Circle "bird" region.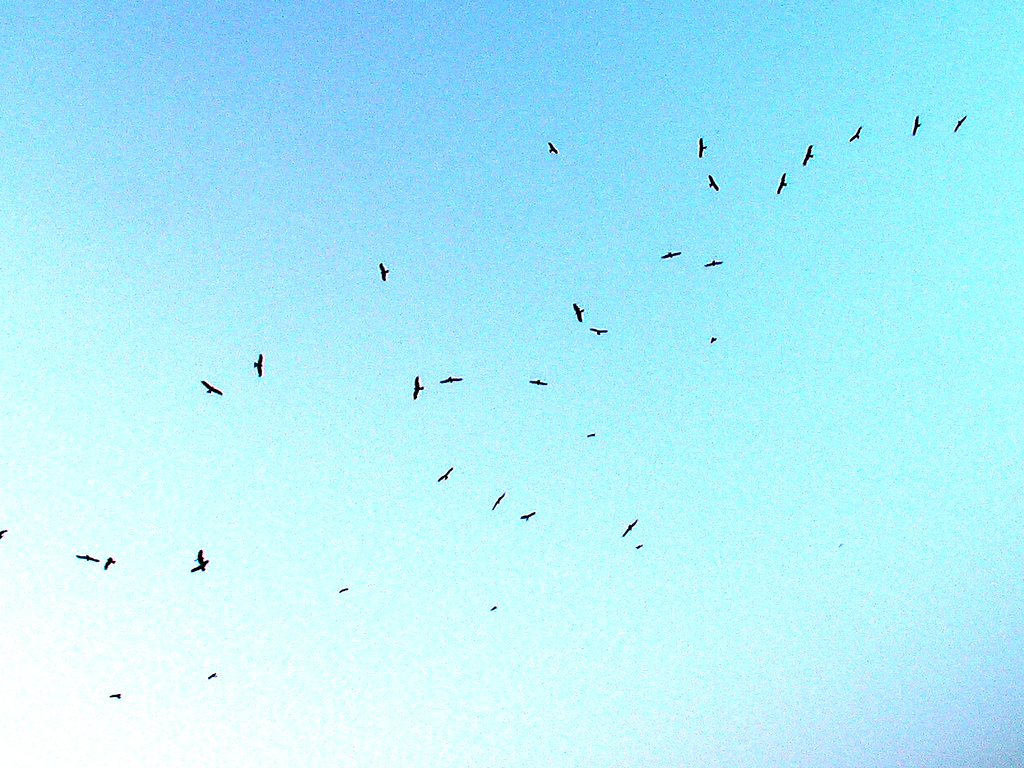
Region: [x1=547, y1=138, x2=560, y2=154].
